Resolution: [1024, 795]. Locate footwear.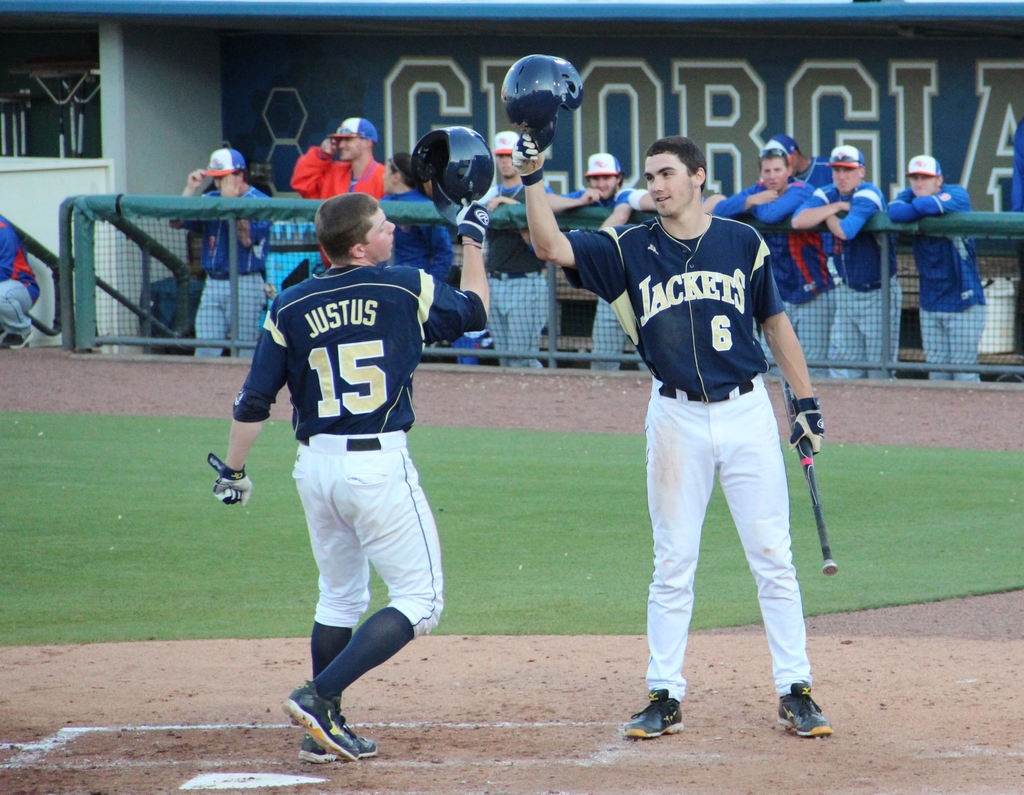
301, 725, 376, 761.
